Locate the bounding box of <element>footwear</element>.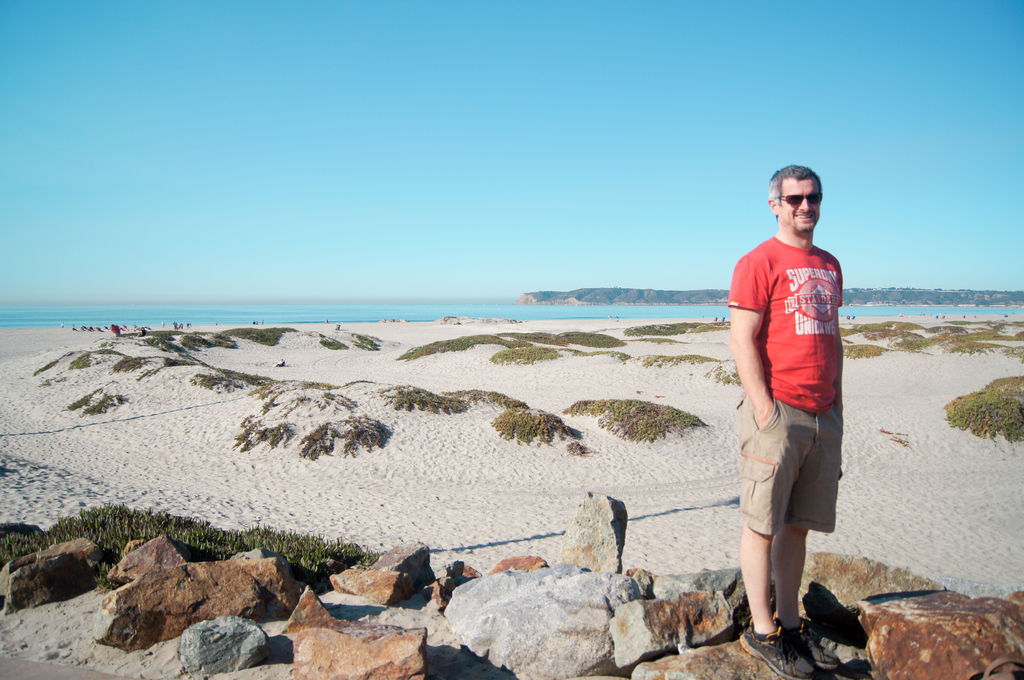
Bounding box: 773:610:847:679.
